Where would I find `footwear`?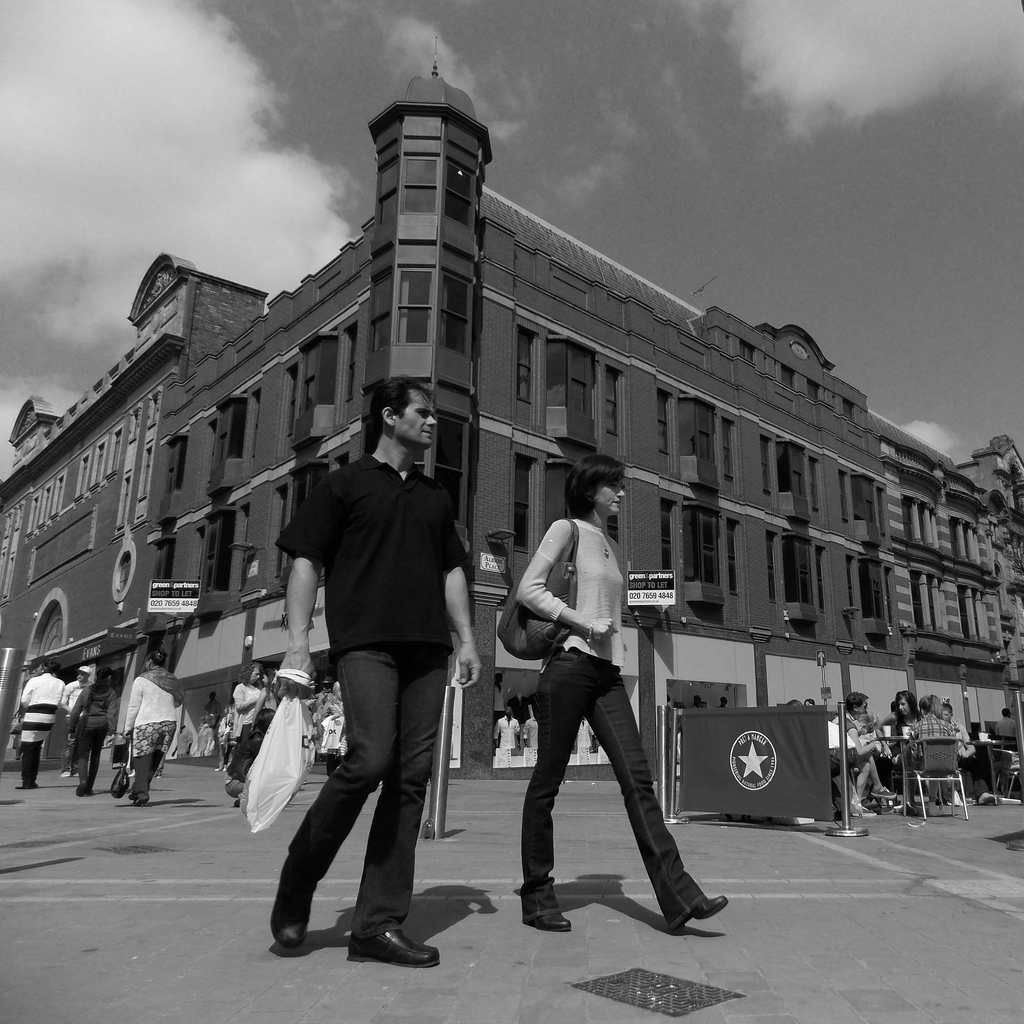
At [left=77, top=781, right=88, bottom=796].
